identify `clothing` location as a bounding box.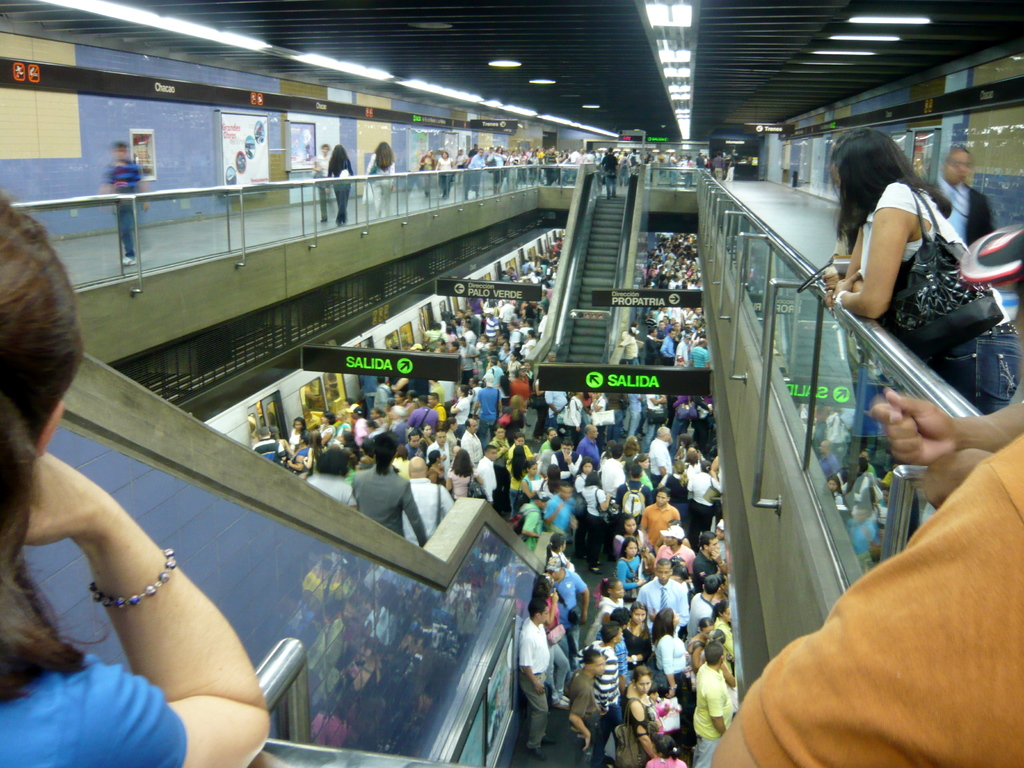
box(646, 753, 687, 767).
